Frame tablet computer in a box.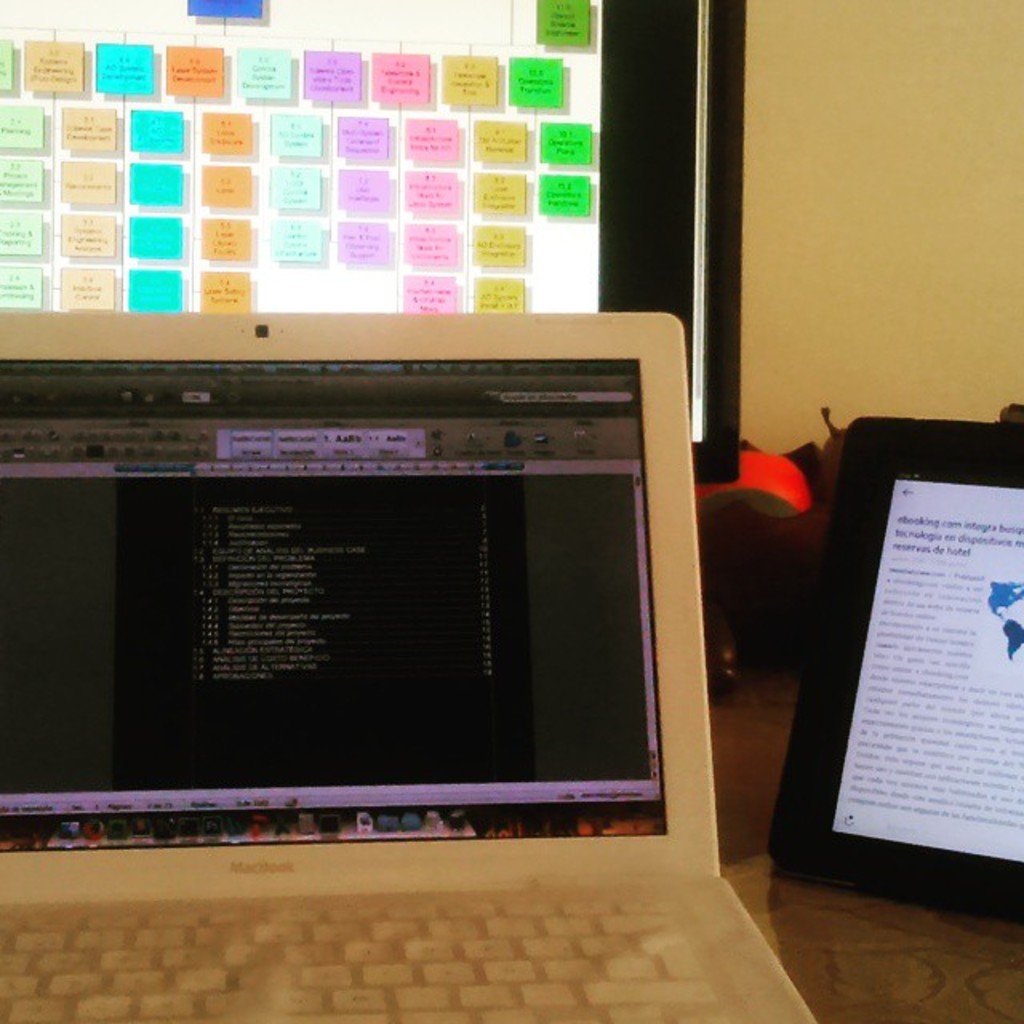
765, 419, 1022, 923.
